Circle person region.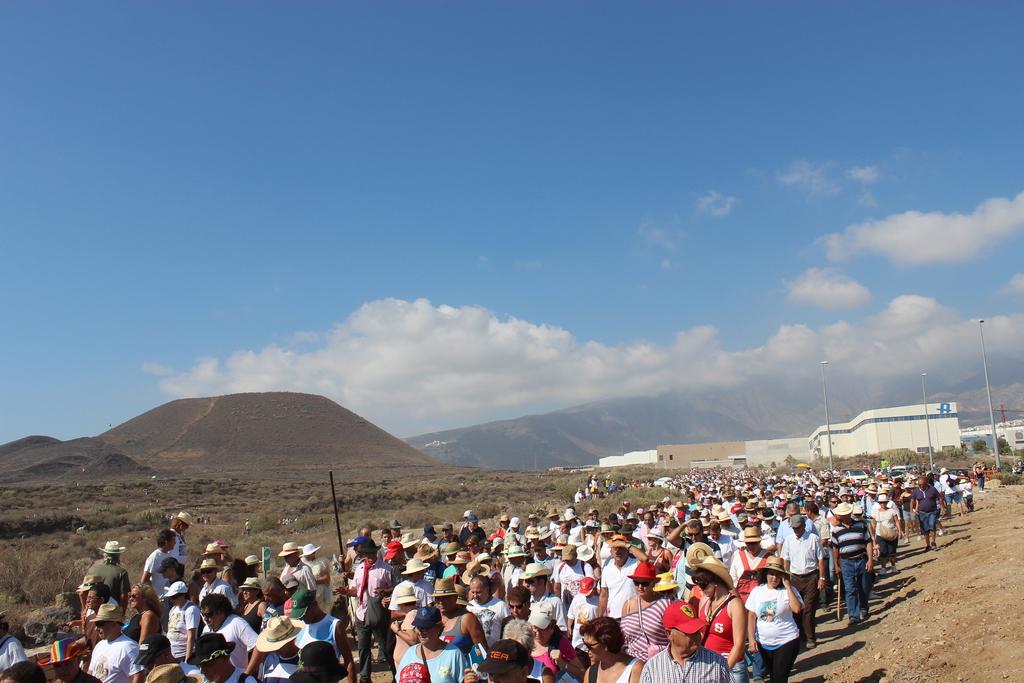
Region: <region>765, 516, 835, 650</region>.
